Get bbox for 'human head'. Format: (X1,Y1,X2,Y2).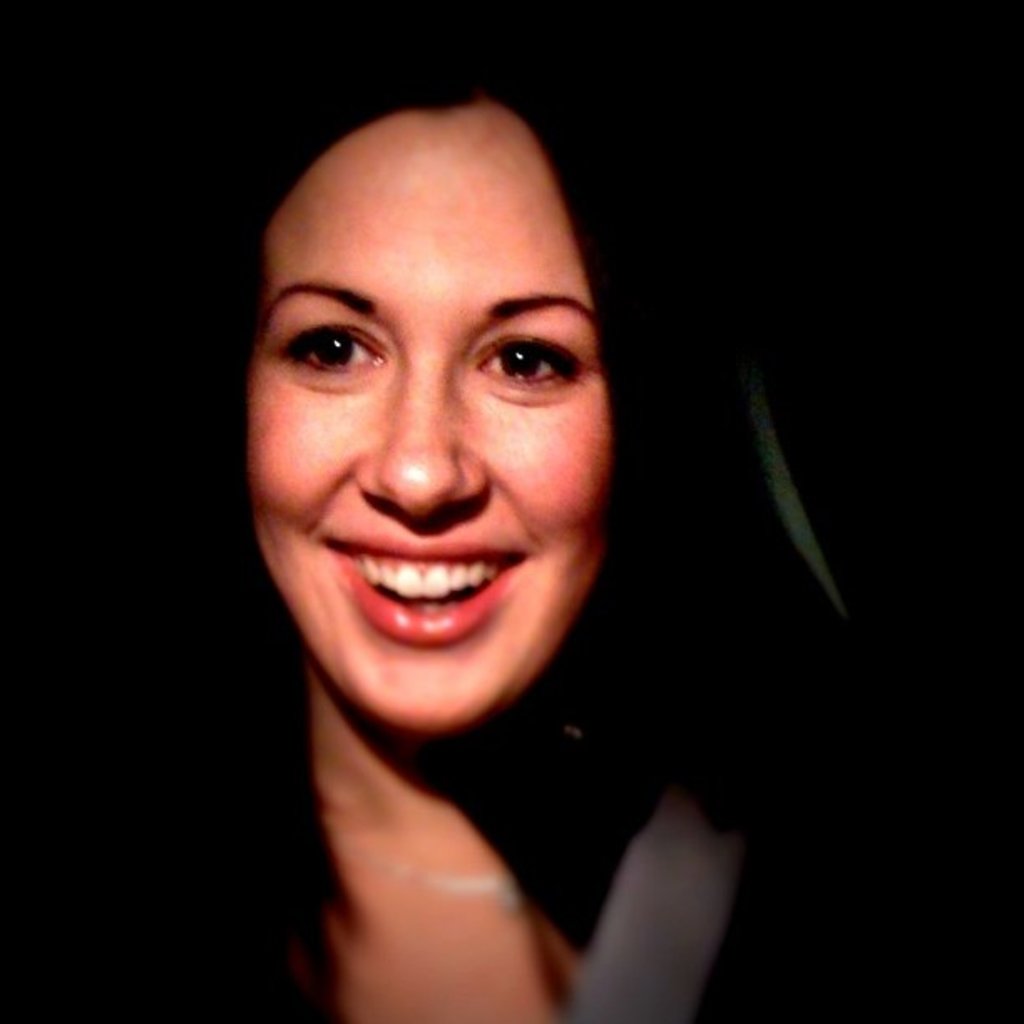
(241,79,639,686).
